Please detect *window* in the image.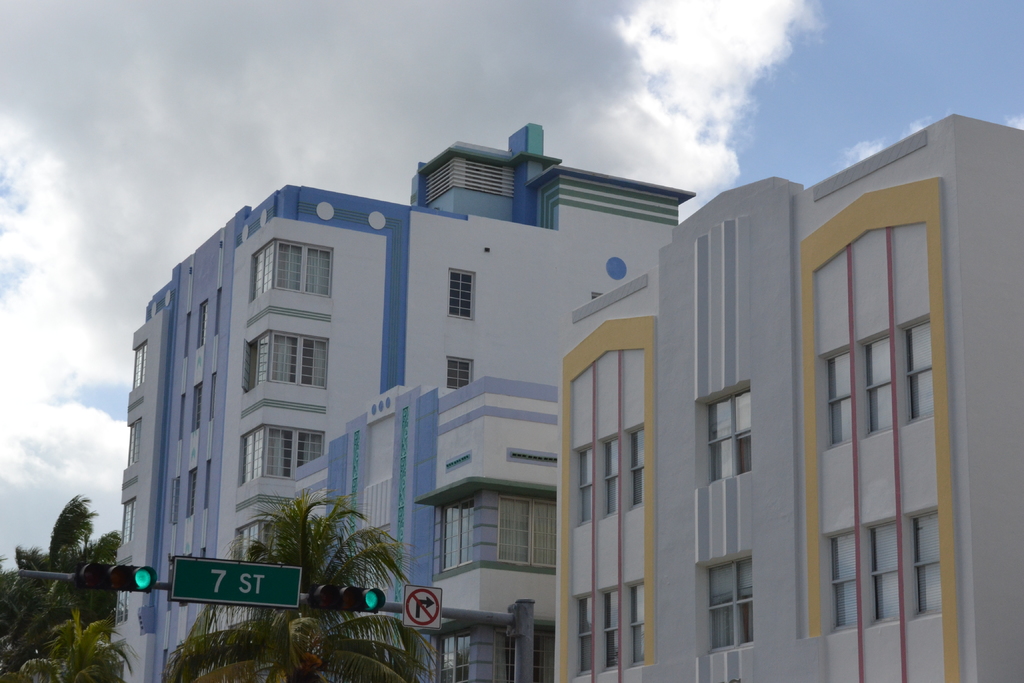
190 381 204 430.
